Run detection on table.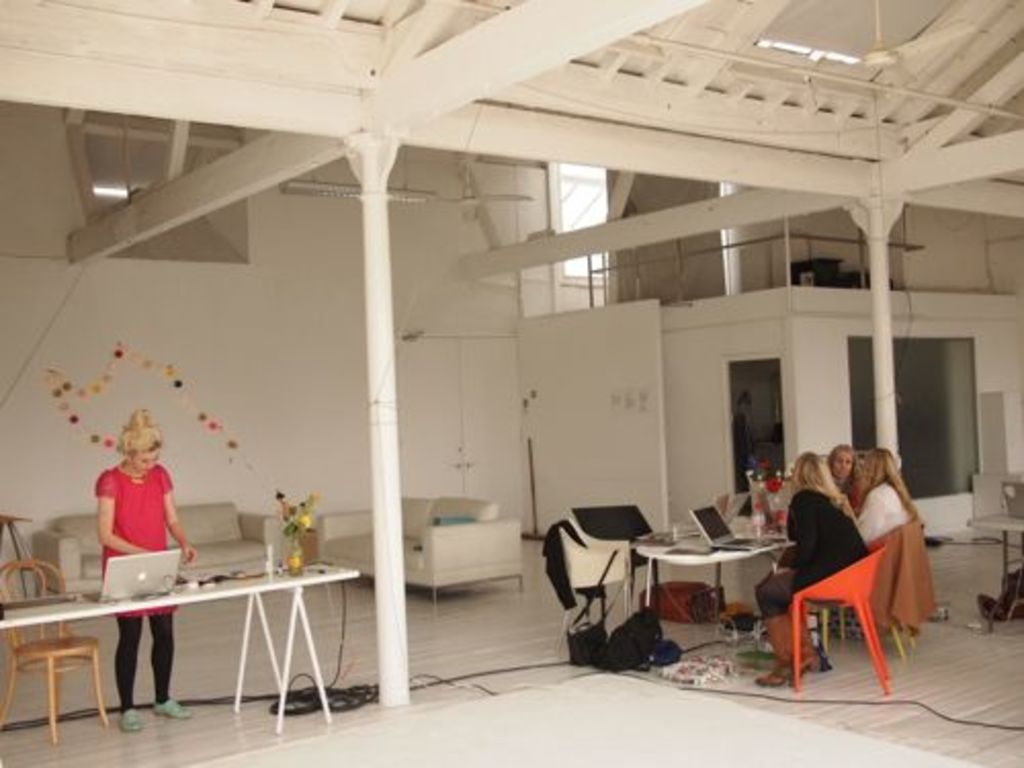
Result: 8:545:346:727.
